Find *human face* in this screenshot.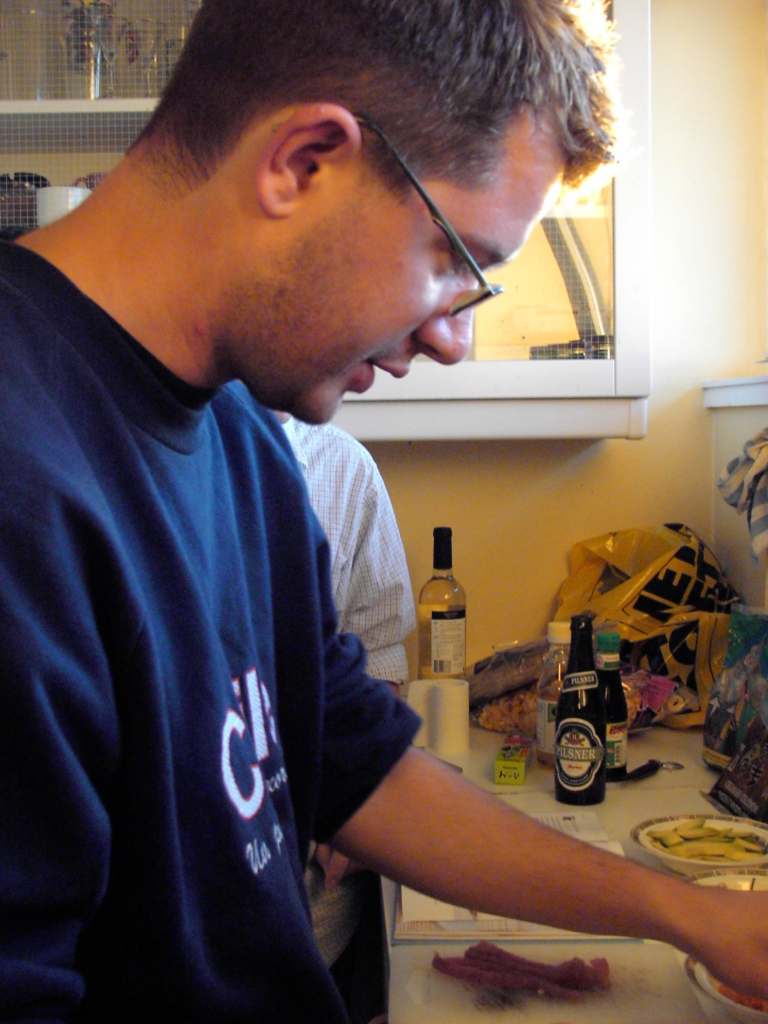
The bounding box for *human face* is (218, 95, 566, 430).
